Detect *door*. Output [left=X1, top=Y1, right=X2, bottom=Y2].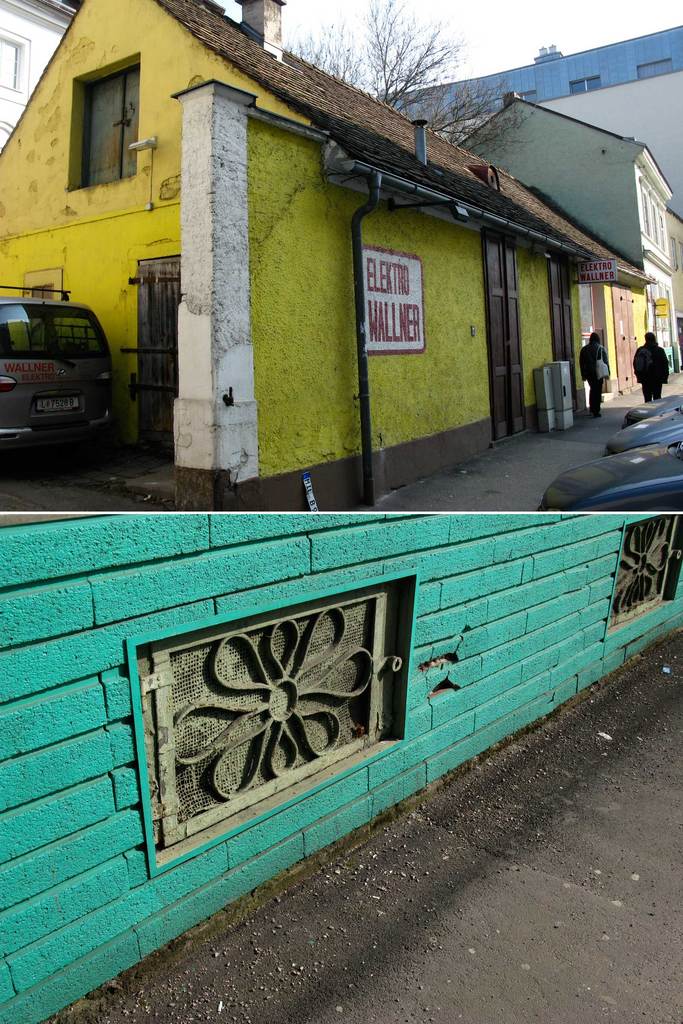
[left=546, top=251, right=579, bottom=417].
